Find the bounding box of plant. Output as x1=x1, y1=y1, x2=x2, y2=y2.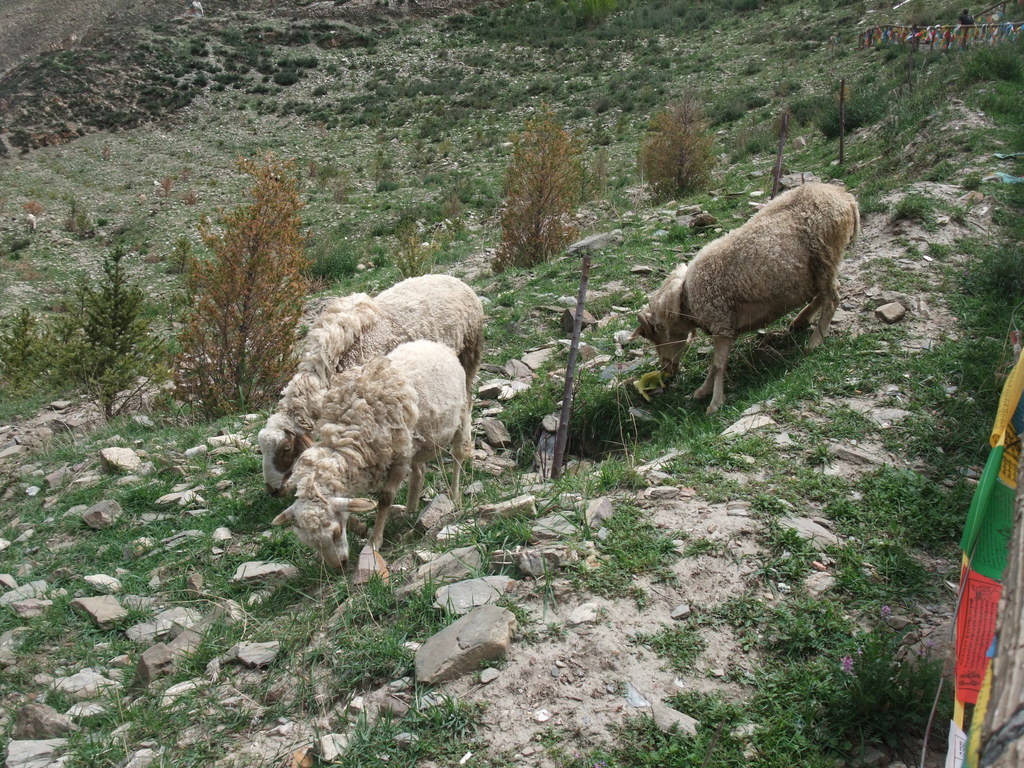
x1=629, y1=86, x2=720, y2=203.
